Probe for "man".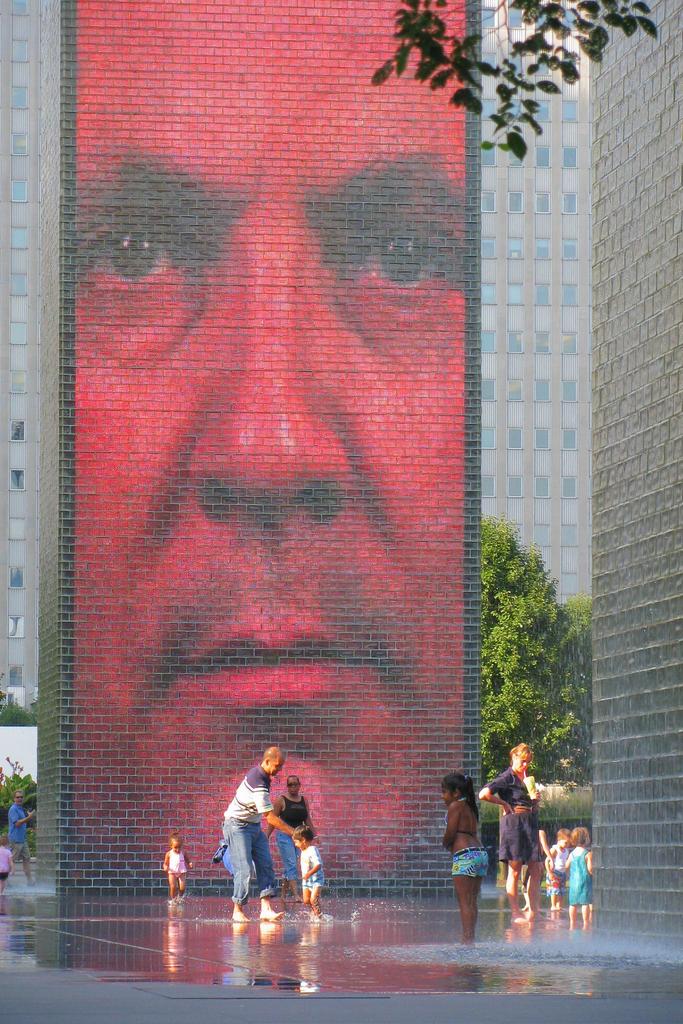
Probe result: select_region(73, 0, 465, 889).
